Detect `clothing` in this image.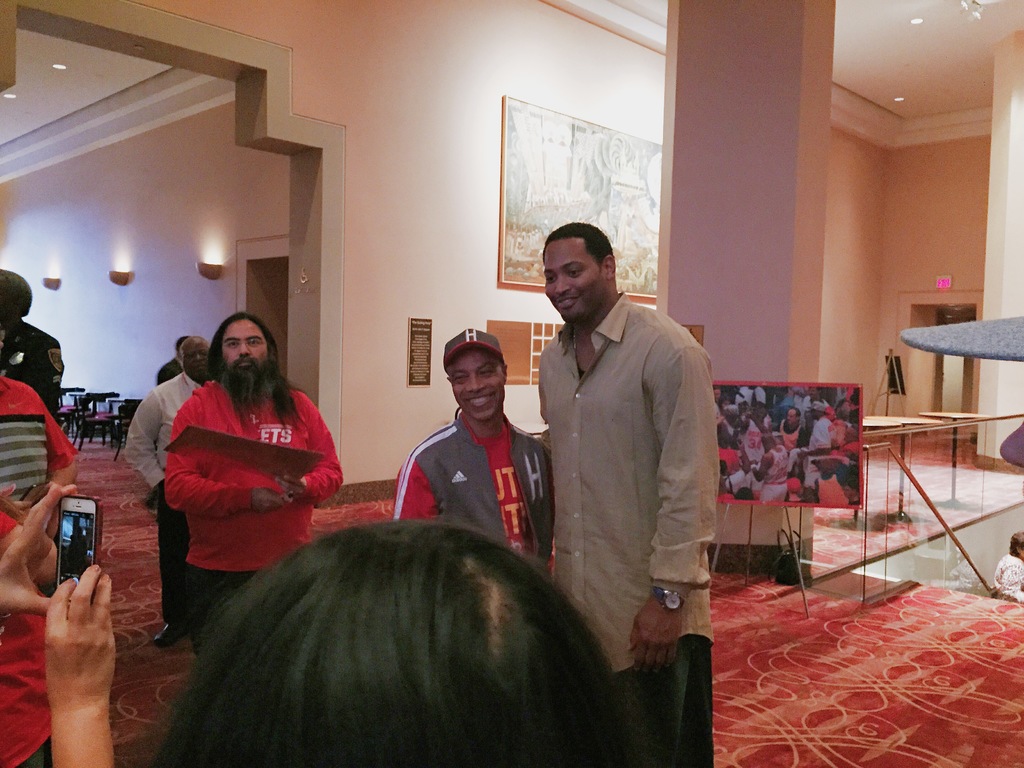
Detection: 991 552 1023 600.
